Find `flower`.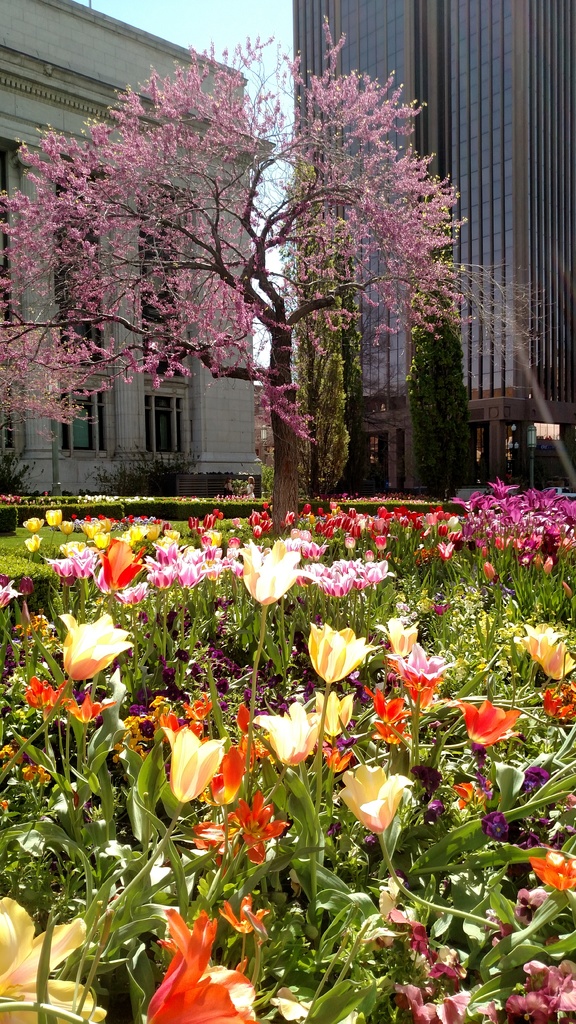
pyautogui.locateOnScreen(338, 769, 415, 836).
